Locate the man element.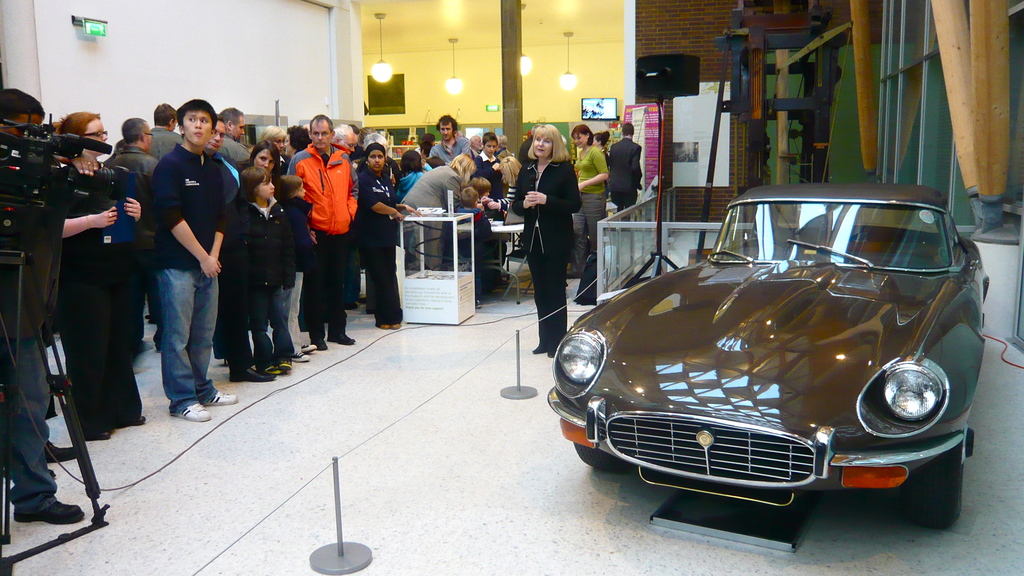
Element bbox: (144, 94, 250, 427).
